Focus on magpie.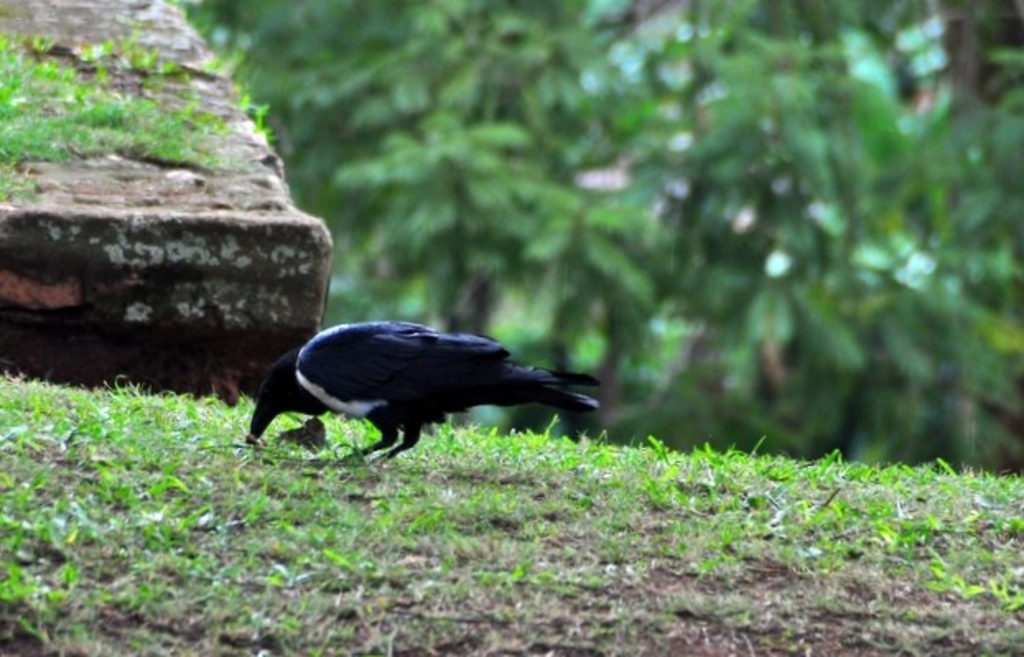
Focused at {"x1": 249, "y1": 323, "x2": 607, "y2": 469}.
